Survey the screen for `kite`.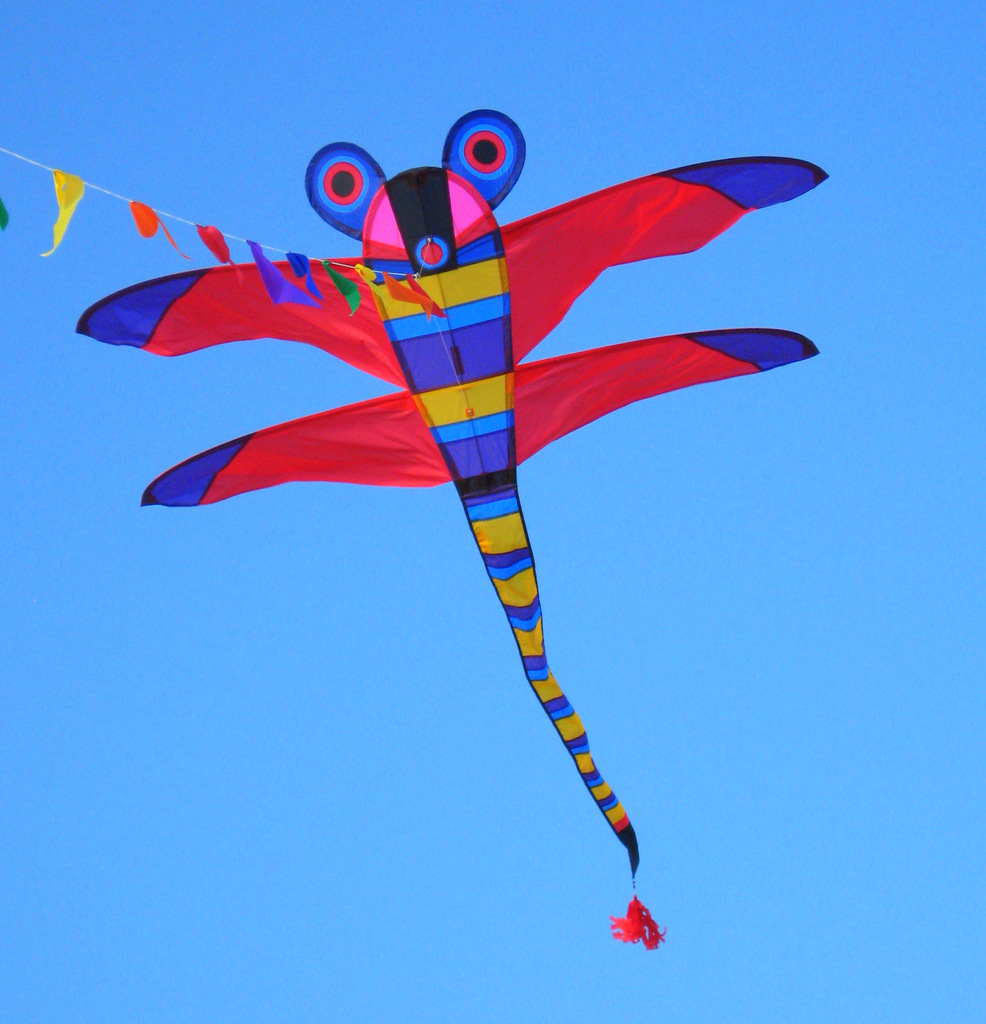
Survey found: crop(76, 108, 832, 947).
